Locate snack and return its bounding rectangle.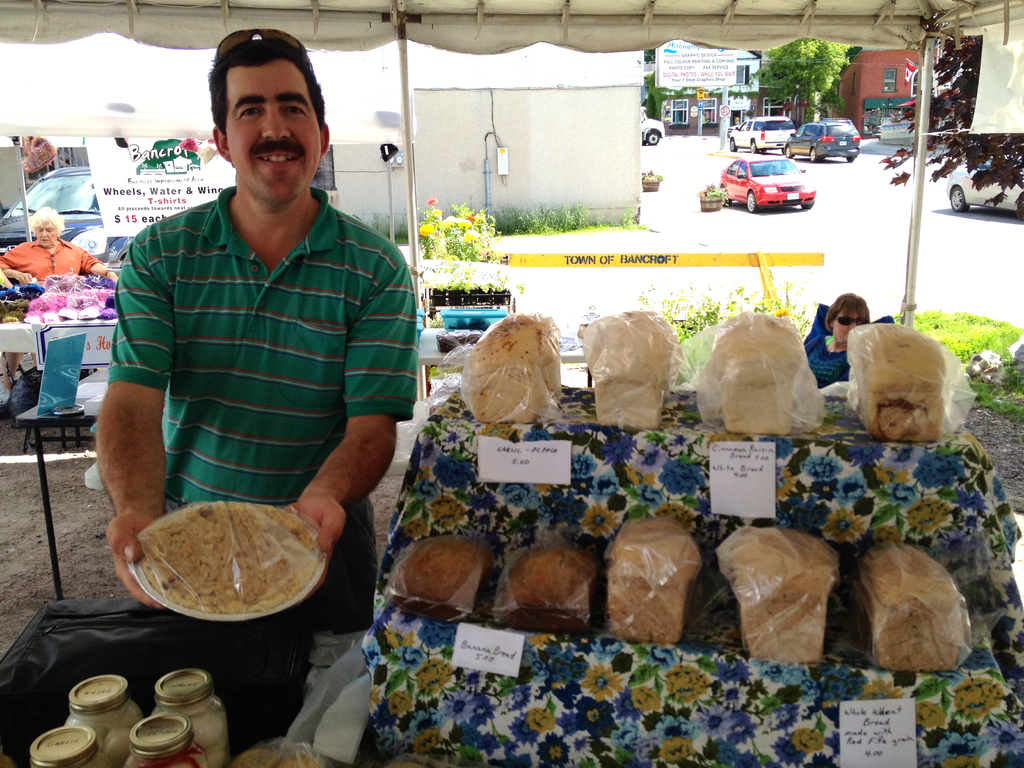
<bbox>856, 540, 964, 671</bbox>.
